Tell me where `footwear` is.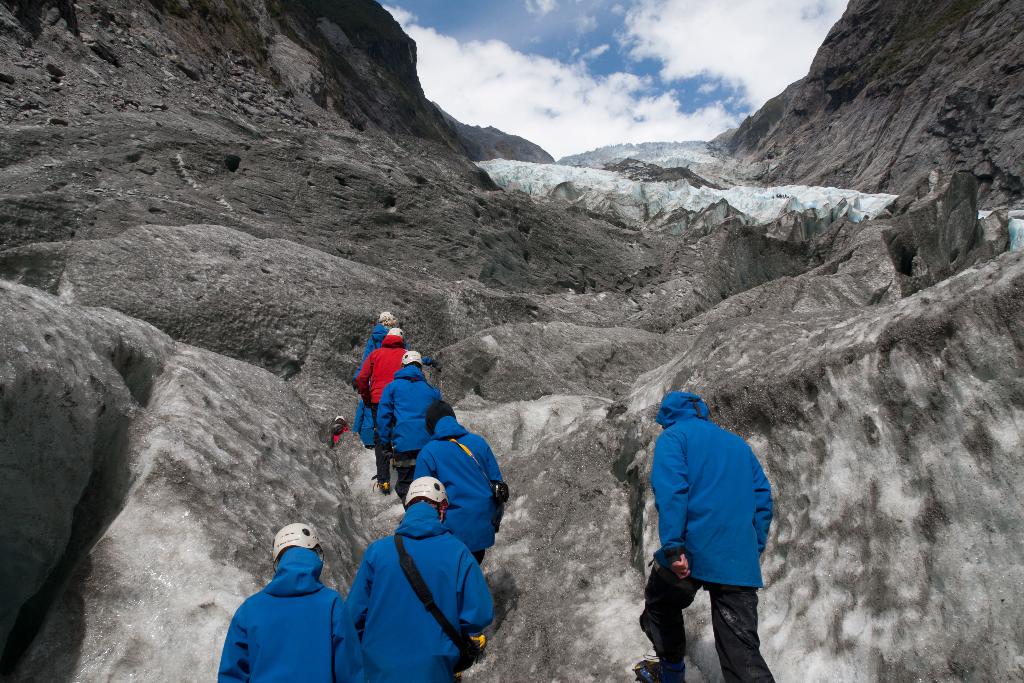
`footwear` is at detection(374, 479, 392, 491).
